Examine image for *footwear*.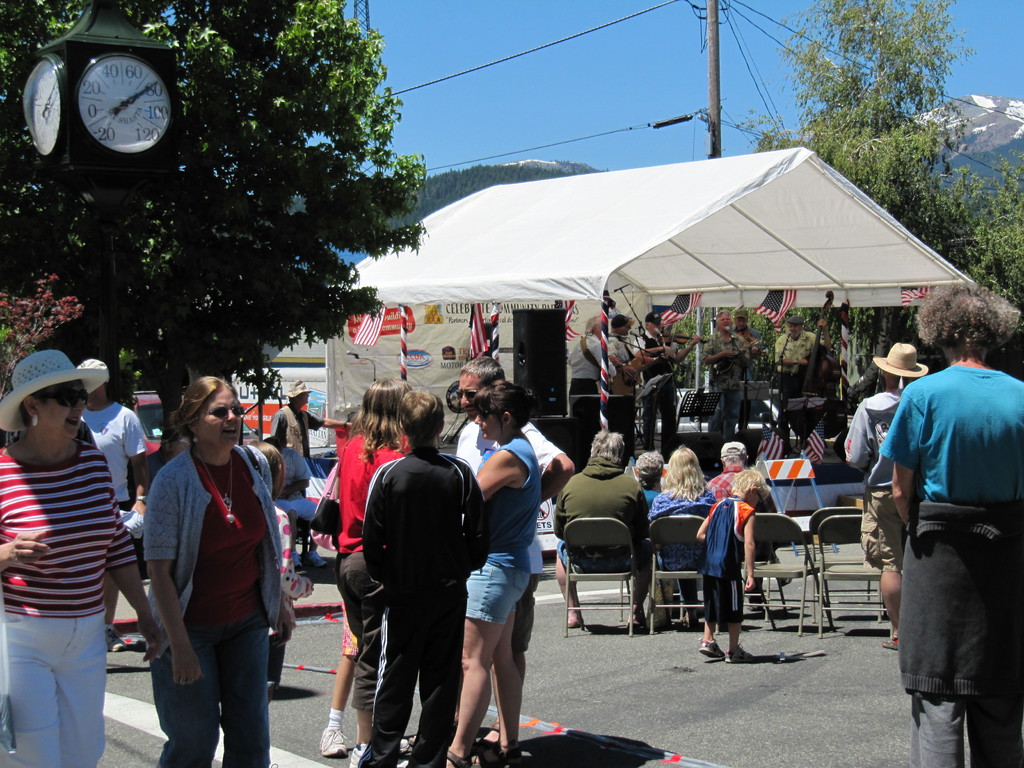
Examination result: bbox=(308, 554, 324, 568).
